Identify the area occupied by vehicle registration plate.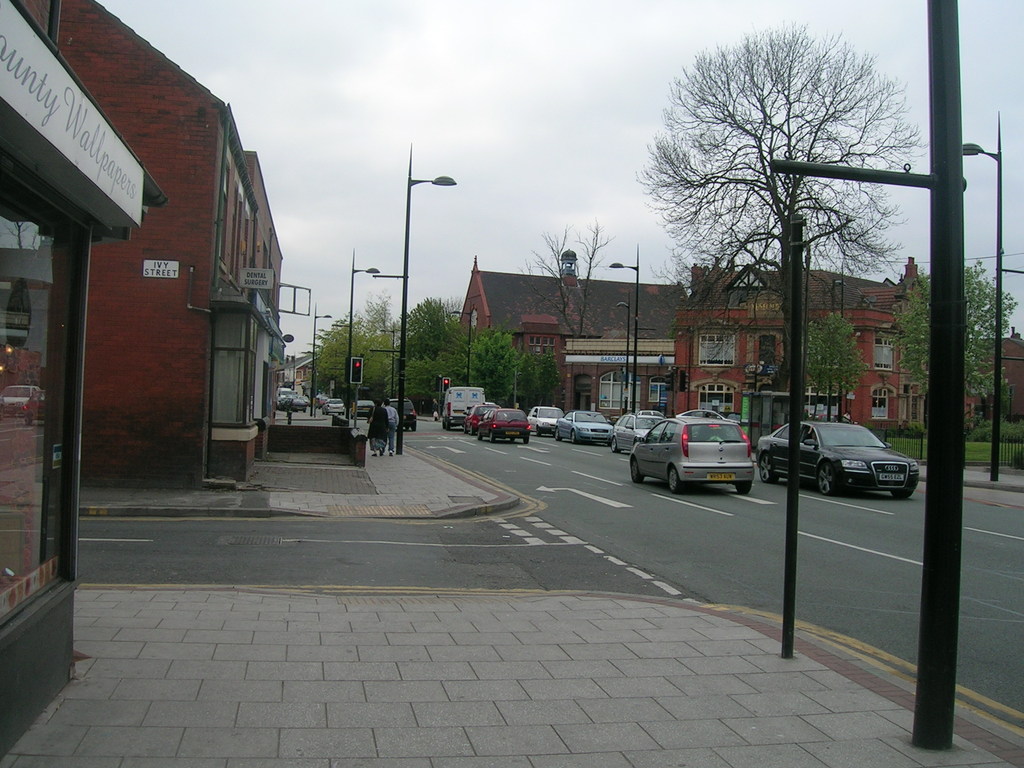
Area: [x1=879, y1=471, x2=904, y2=480].
